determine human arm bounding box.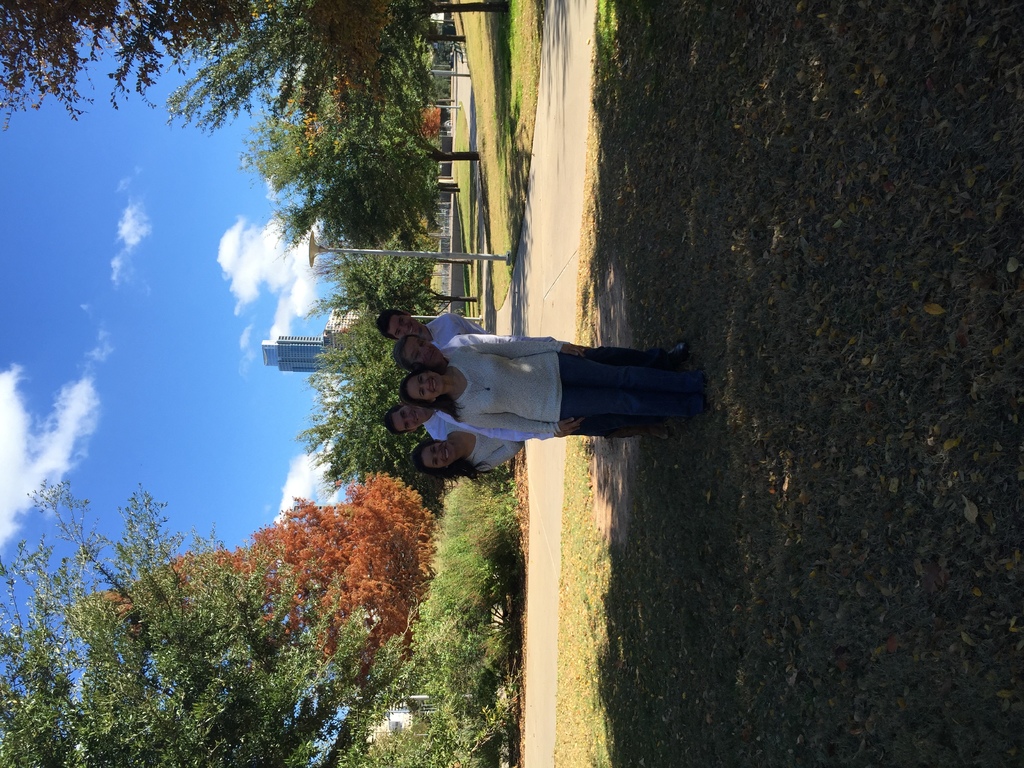
Determined: (479,442,515,475).
